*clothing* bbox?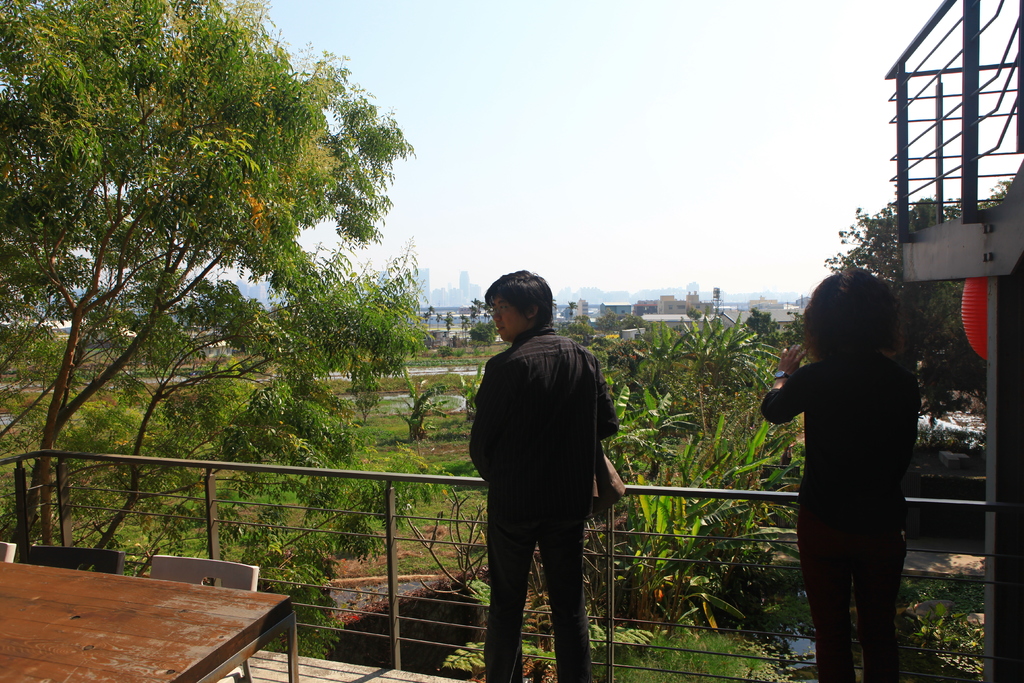
x1=759 y1=351 x2=920 y2=682
